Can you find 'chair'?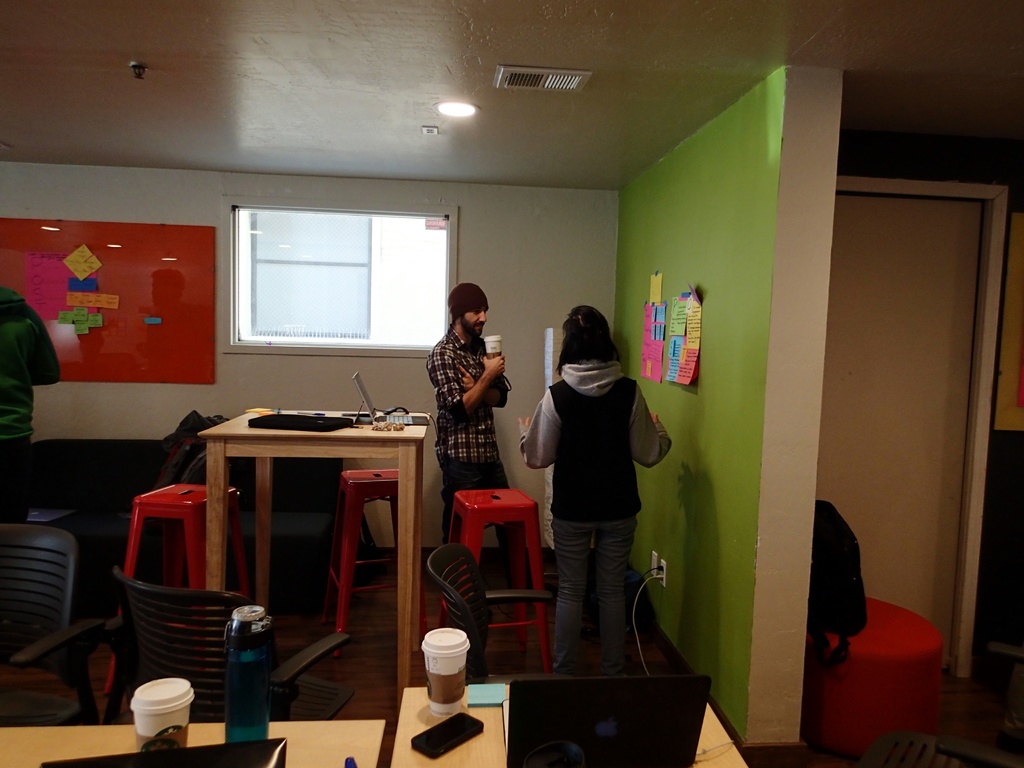
Yes, bounding box: rect(424, 541, 580, 686).
